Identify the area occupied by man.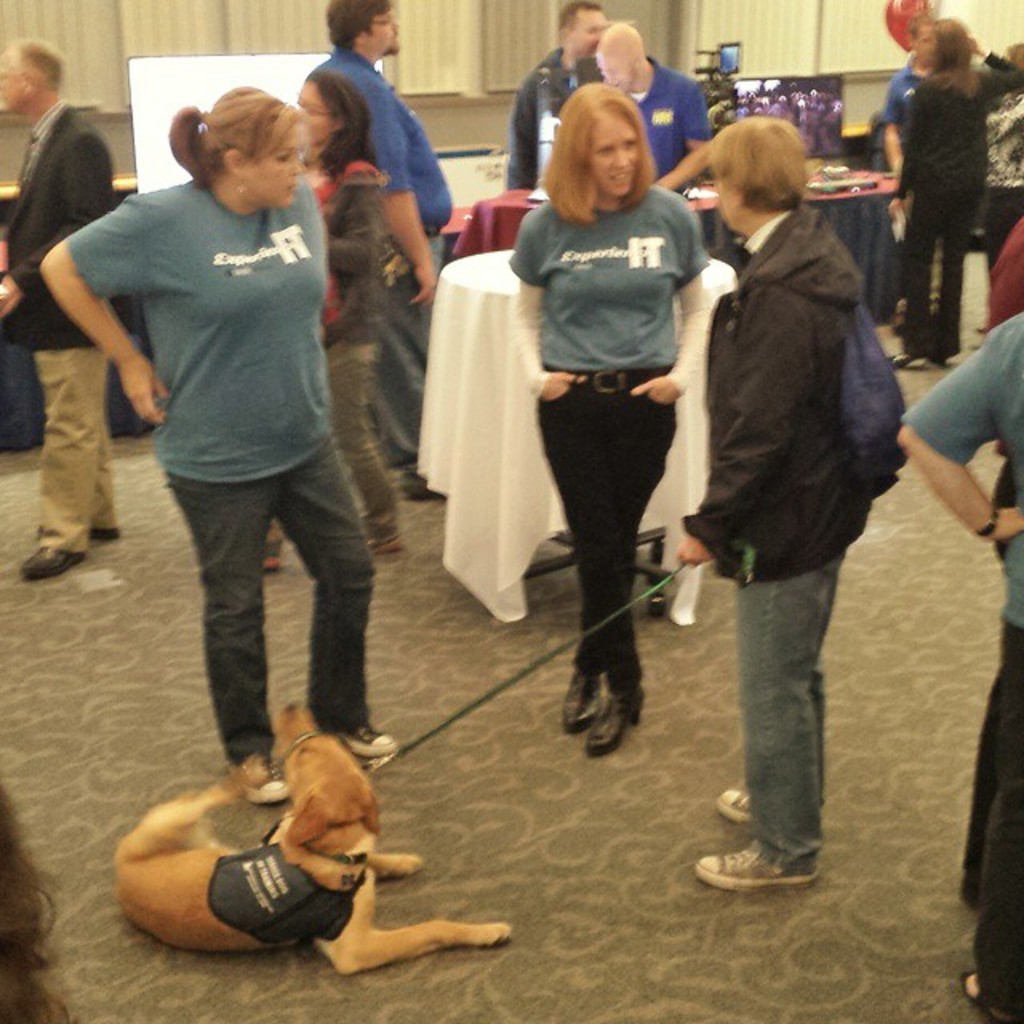
Area: select_region(302, 0, 451, 499).
